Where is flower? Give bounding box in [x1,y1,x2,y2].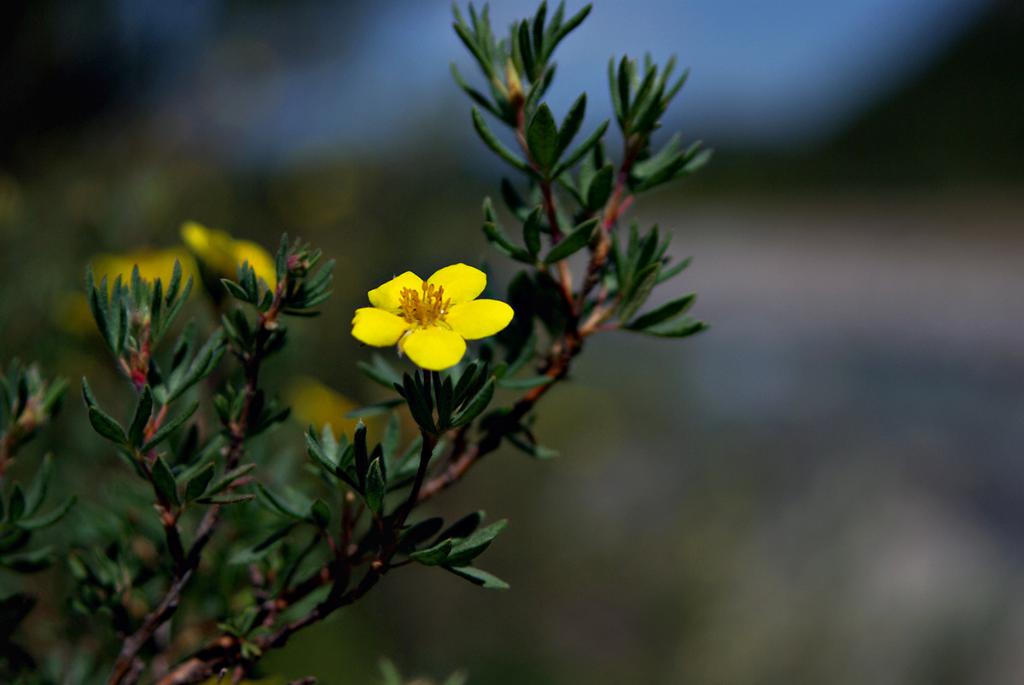
[288,378,381,451].
